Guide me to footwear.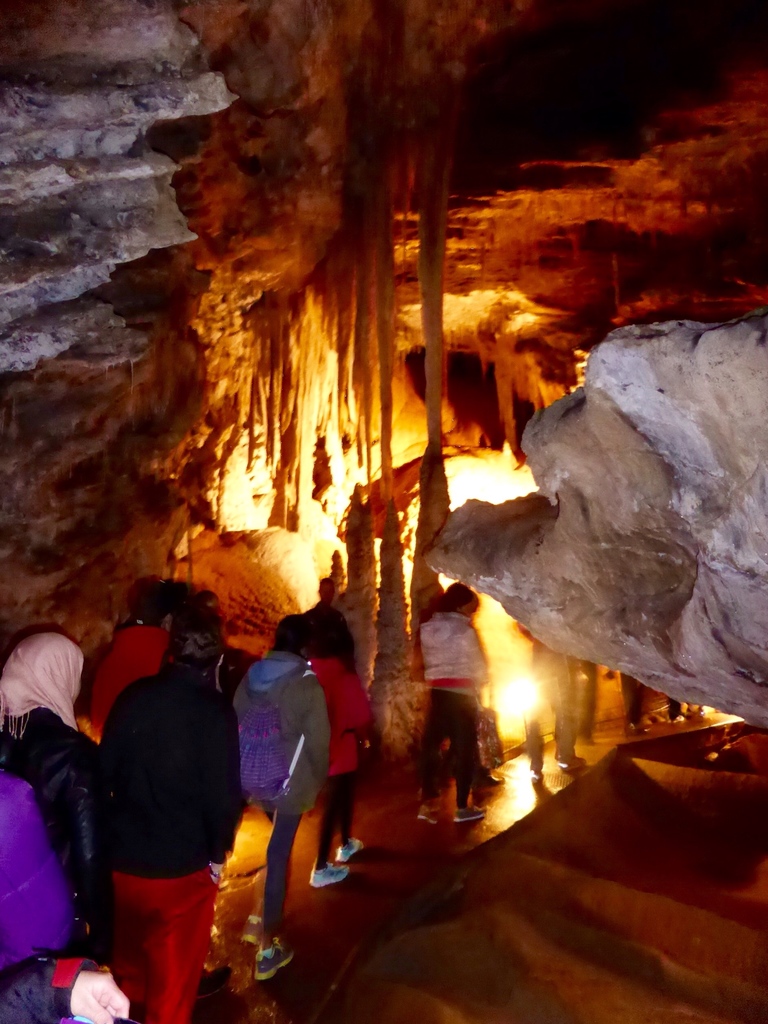
Guidance: BBox(565, 755, 580, 769).
